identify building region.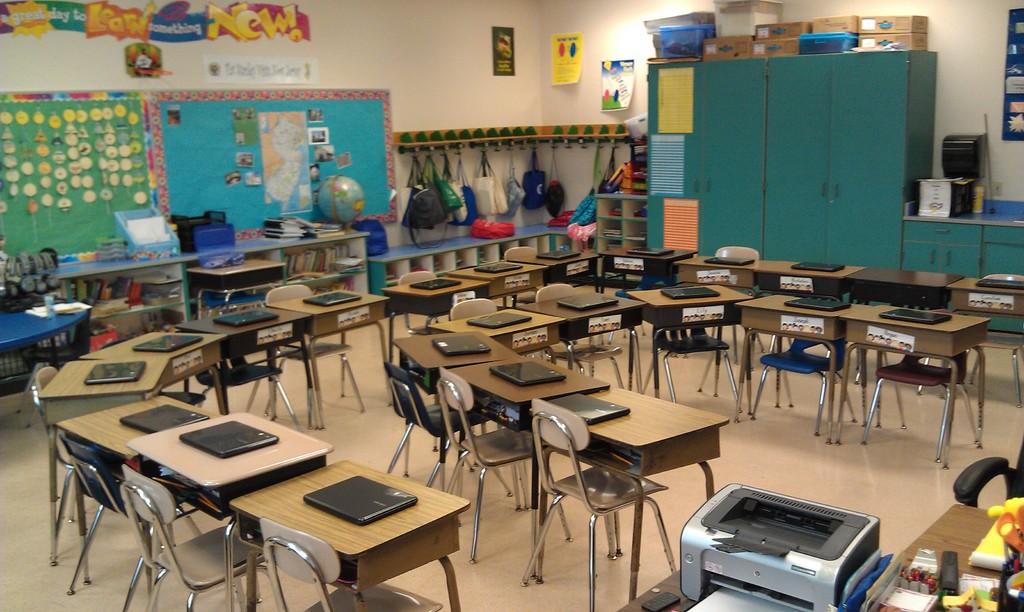
Region: [0, 0, 1023, 611].
